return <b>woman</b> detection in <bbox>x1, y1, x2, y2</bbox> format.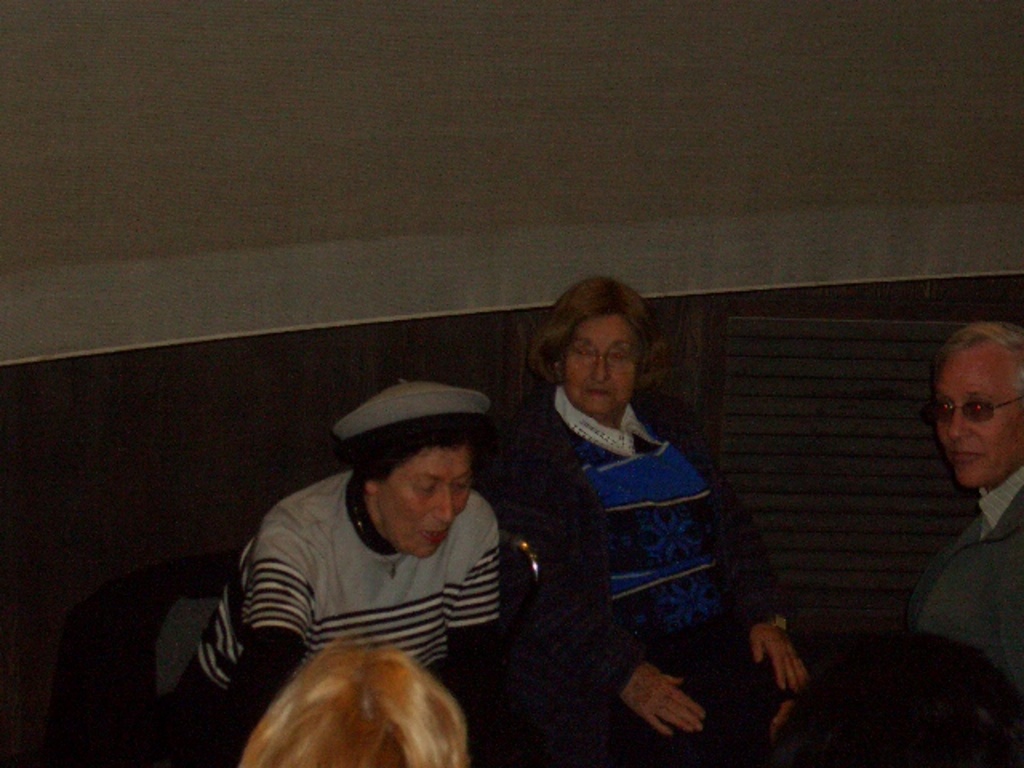
<bbox>168, 374, 522, 766</bbox>.
